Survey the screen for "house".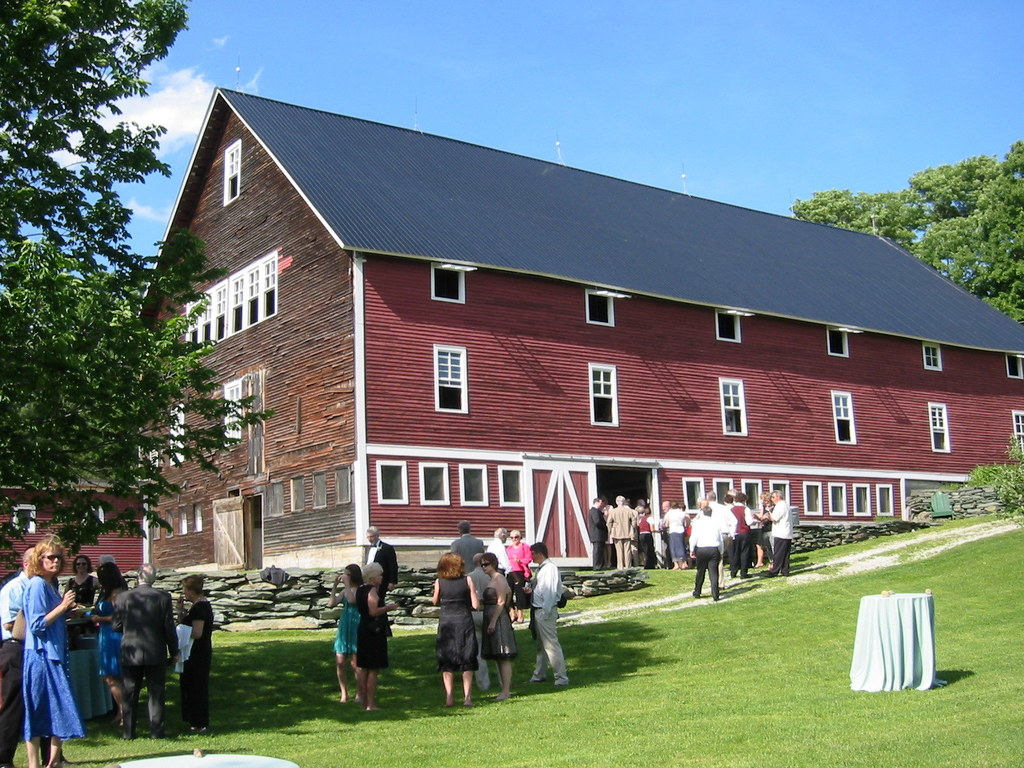
Survey found: <region>0, 471, 164, 582</region>.
